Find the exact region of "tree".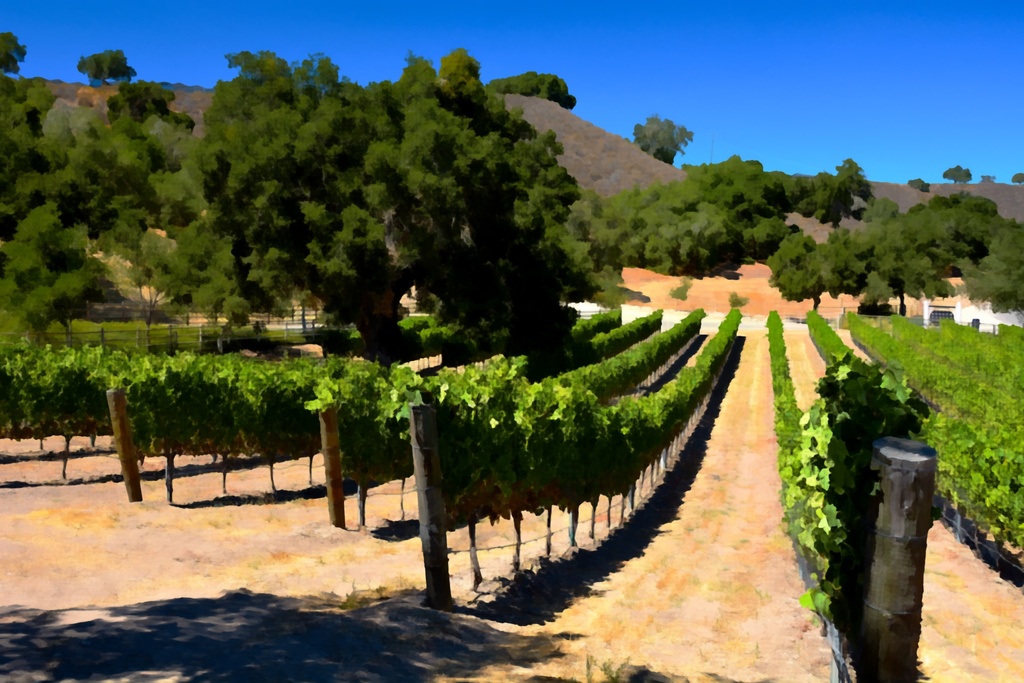
Exact region: locate(980, 176, 998, 184).
